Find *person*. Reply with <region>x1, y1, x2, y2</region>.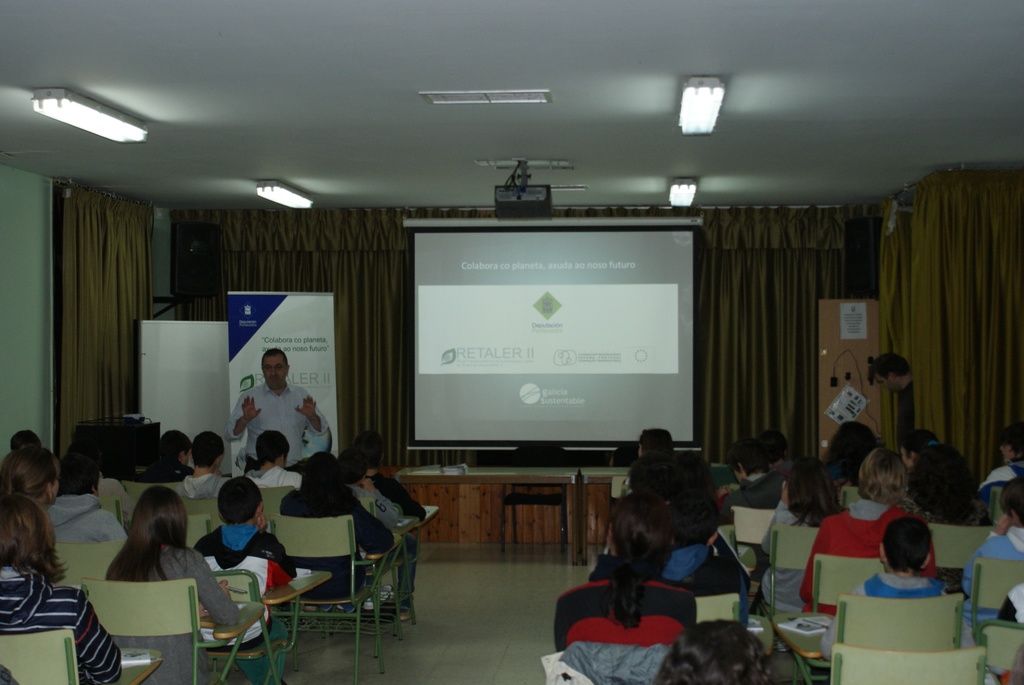
<region>612, 447, 709, 509</region>.
